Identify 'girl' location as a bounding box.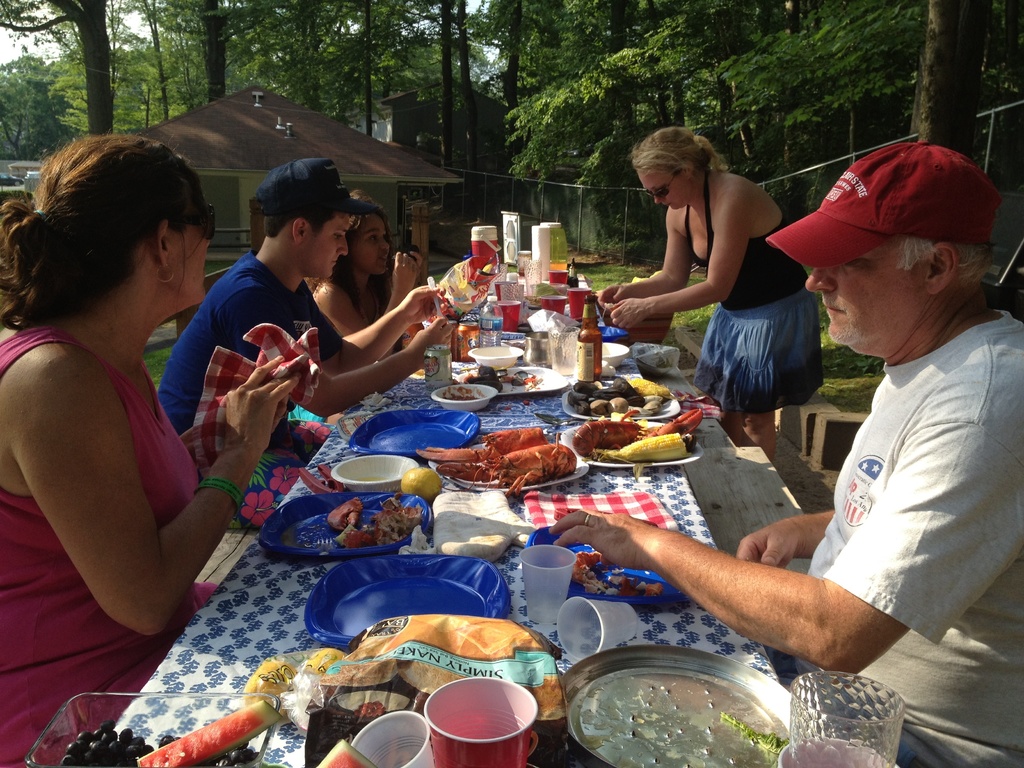
[318, 195, 420, 339].
